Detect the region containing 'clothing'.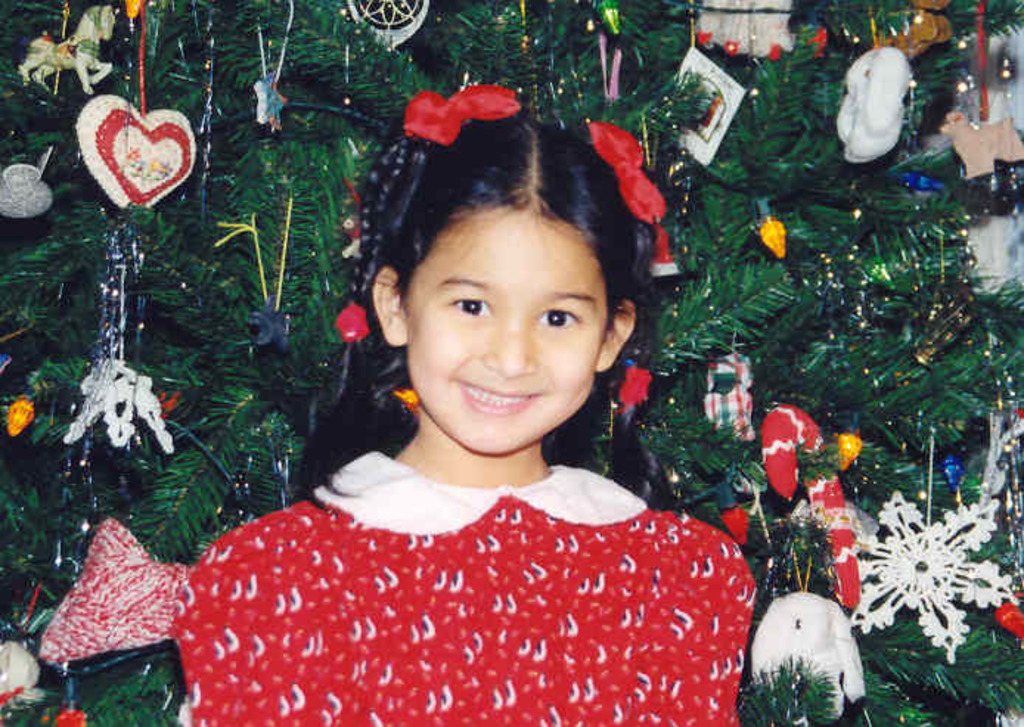
<box>108,425,778,726</box>.
